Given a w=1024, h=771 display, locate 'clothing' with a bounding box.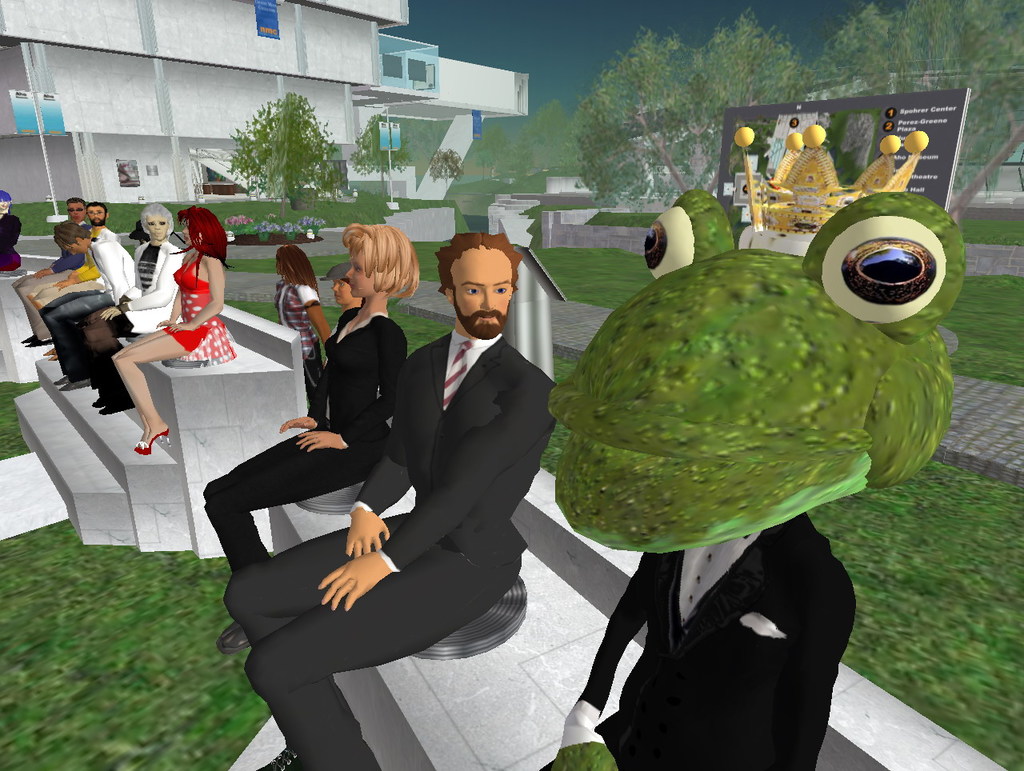
Located: <box>0,214,27,270</box>.
